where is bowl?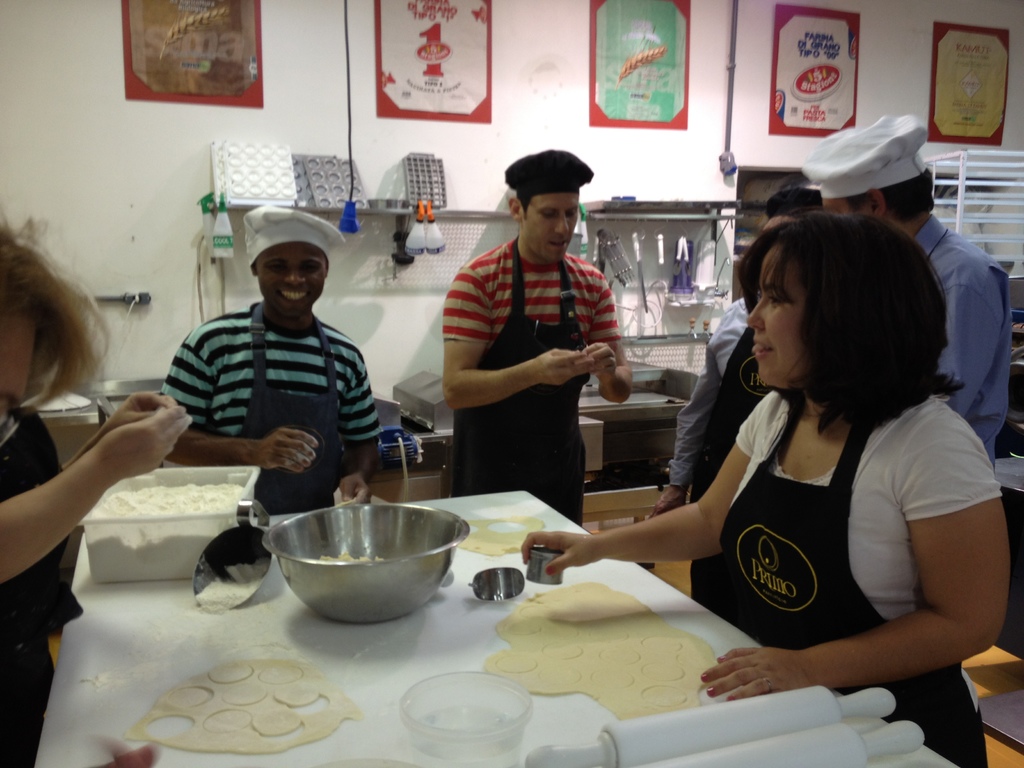
locate(257, 500, 464, 627).
